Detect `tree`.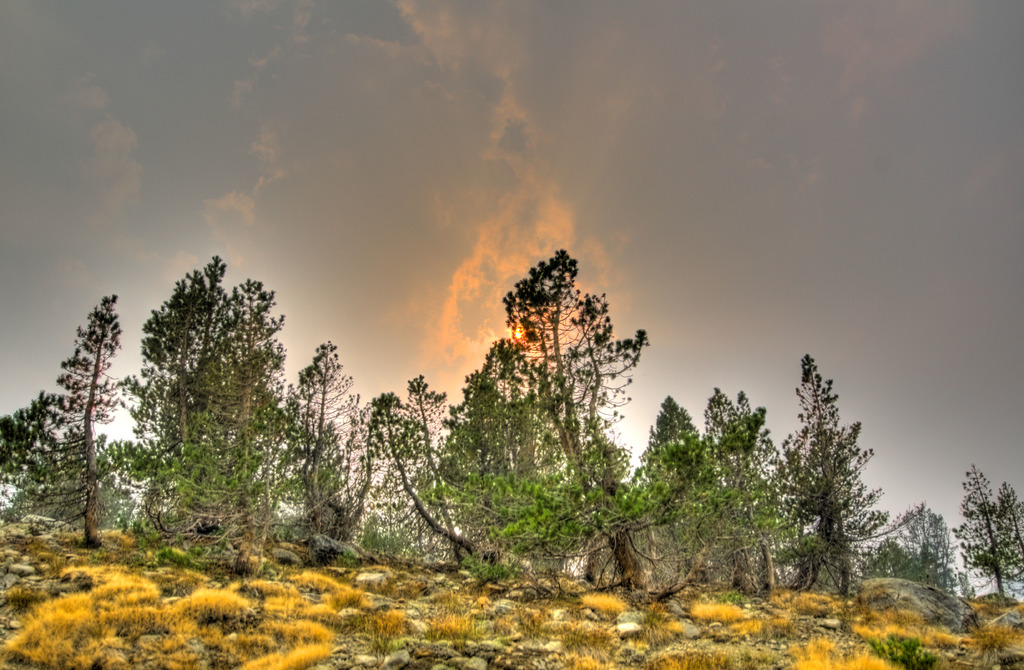
Detected at select_region(780, 340, 893, 611).
